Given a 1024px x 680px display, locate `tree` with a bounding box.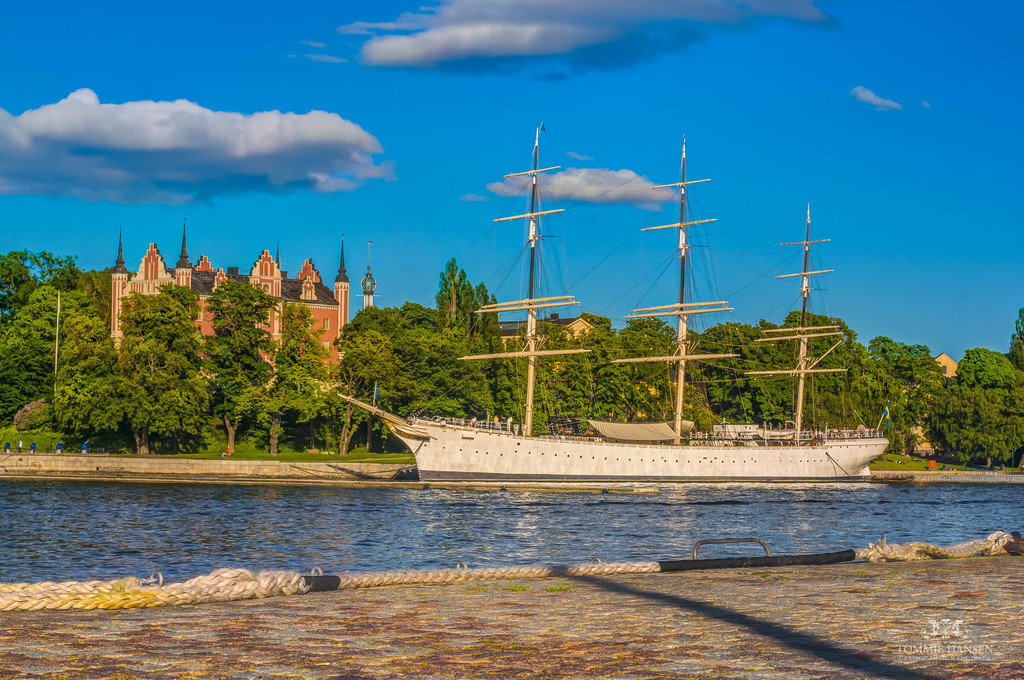
Located: Rect(272, 309, 333, 457).
